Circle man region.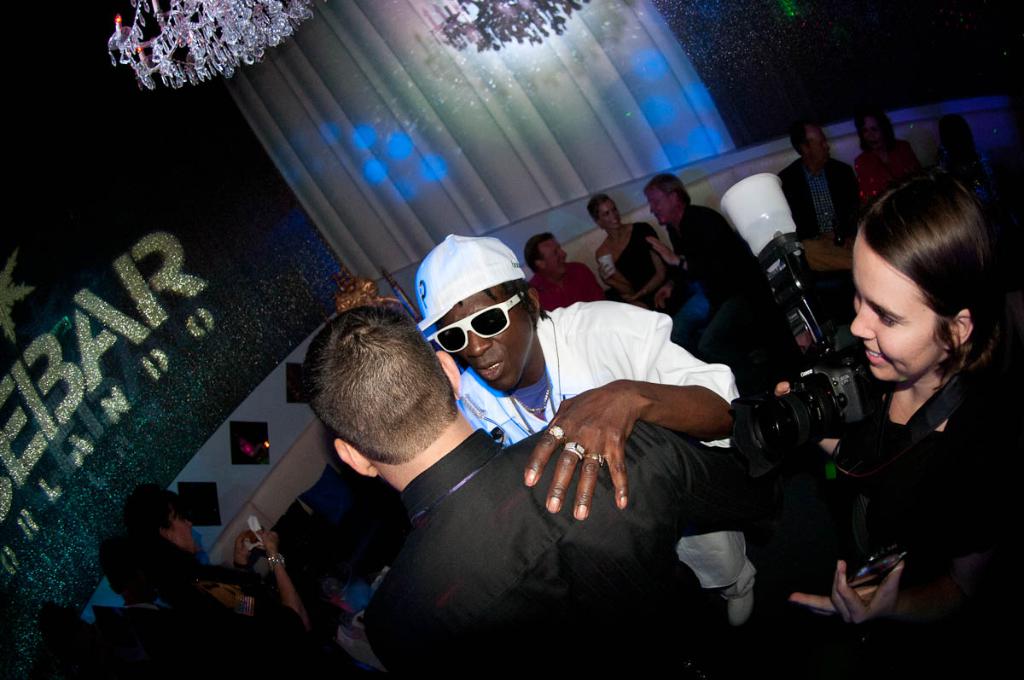
Region: bbox=[408, 234, 741, 514].
